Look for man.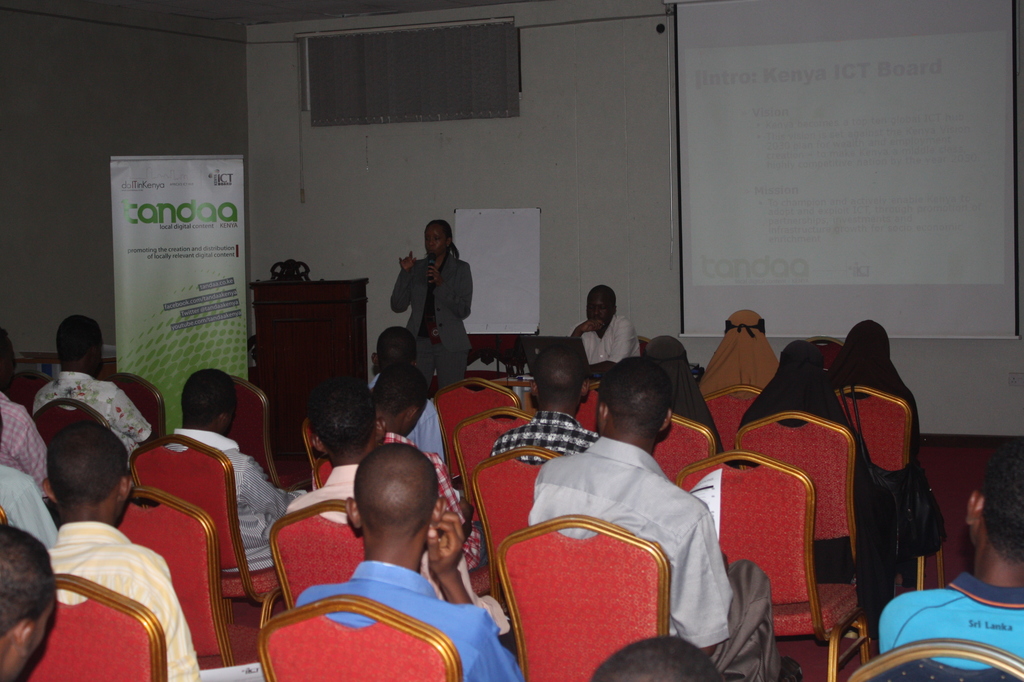
Found: left=163, top=369, right=312, bottom=567.
